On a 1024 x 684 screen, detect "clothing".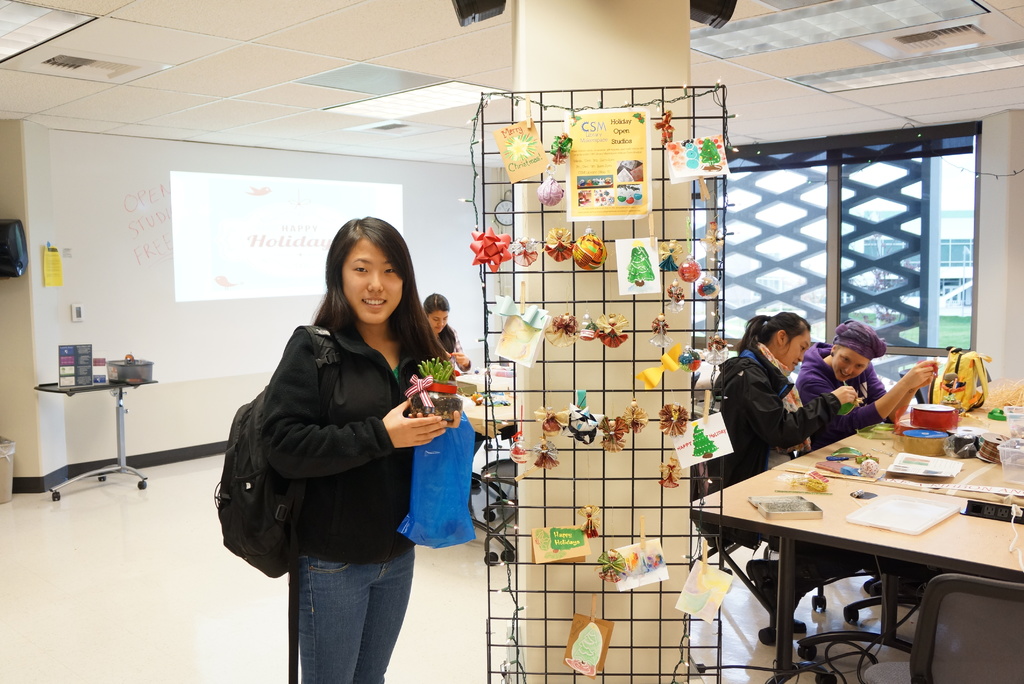
left=794, top=338, right=889, bottom=450.
